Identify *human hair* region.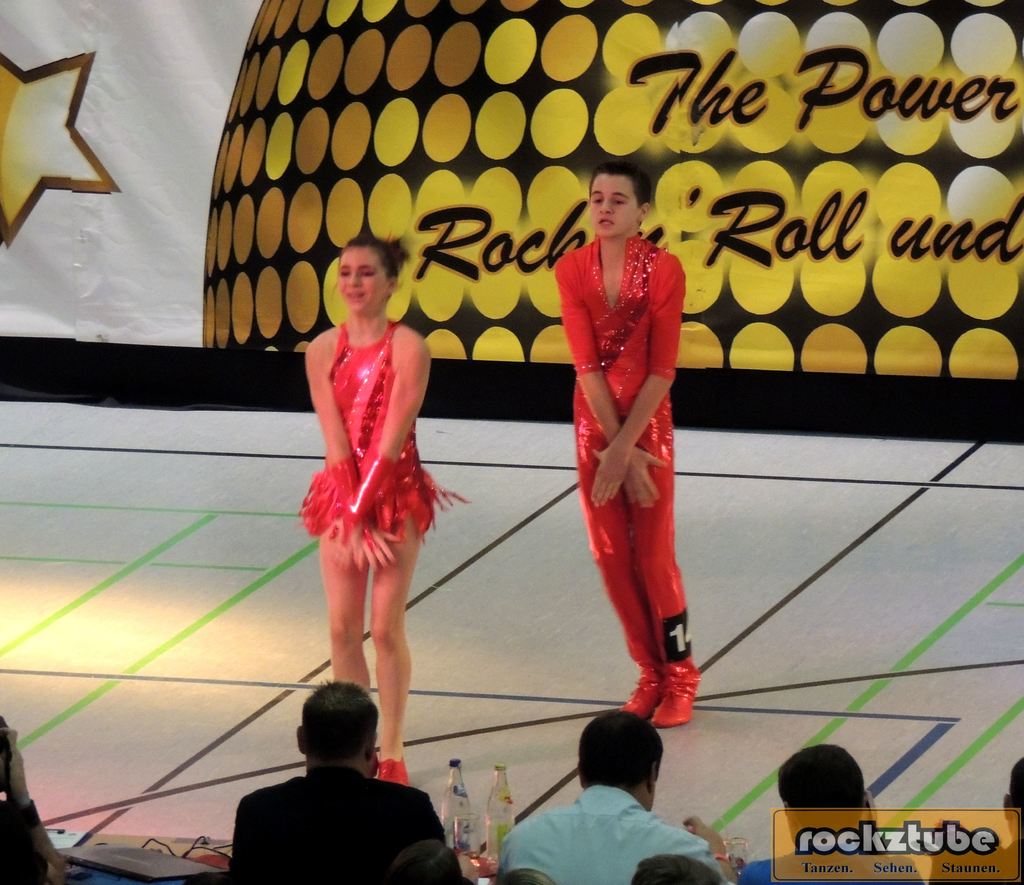
Region: {"left": 381, "top": 839, "right": 465, "bottom": 884}.
